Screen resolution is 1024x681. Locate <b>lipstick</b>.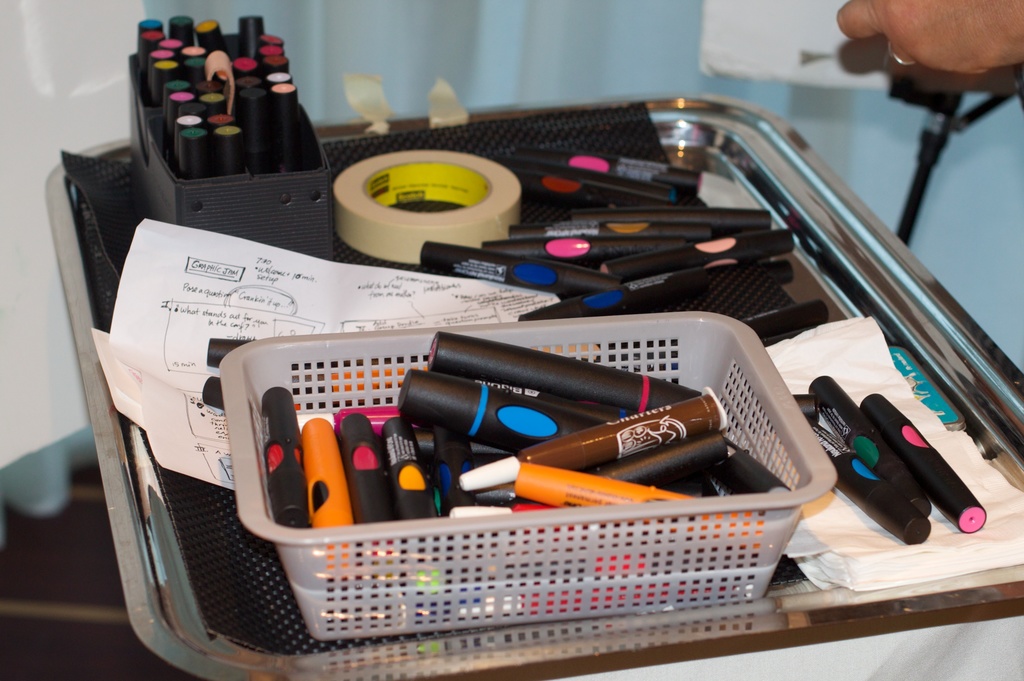
(516,146,701,195).
